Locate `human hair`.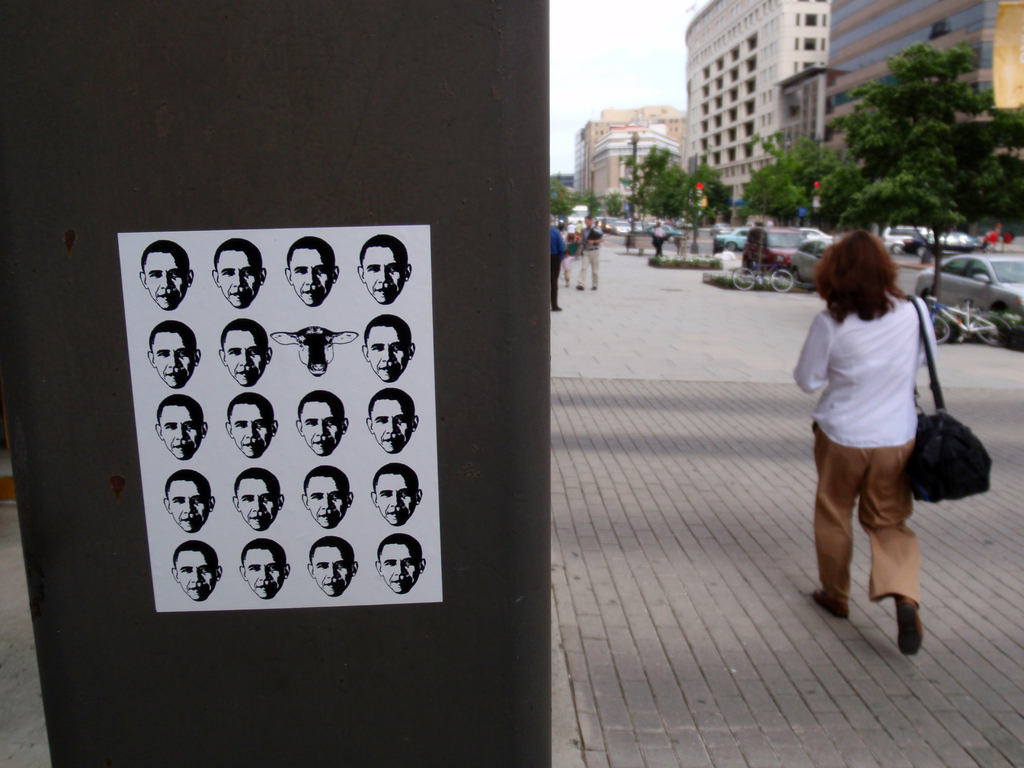
Bounding box: rect(364, 236, 408, 273).
